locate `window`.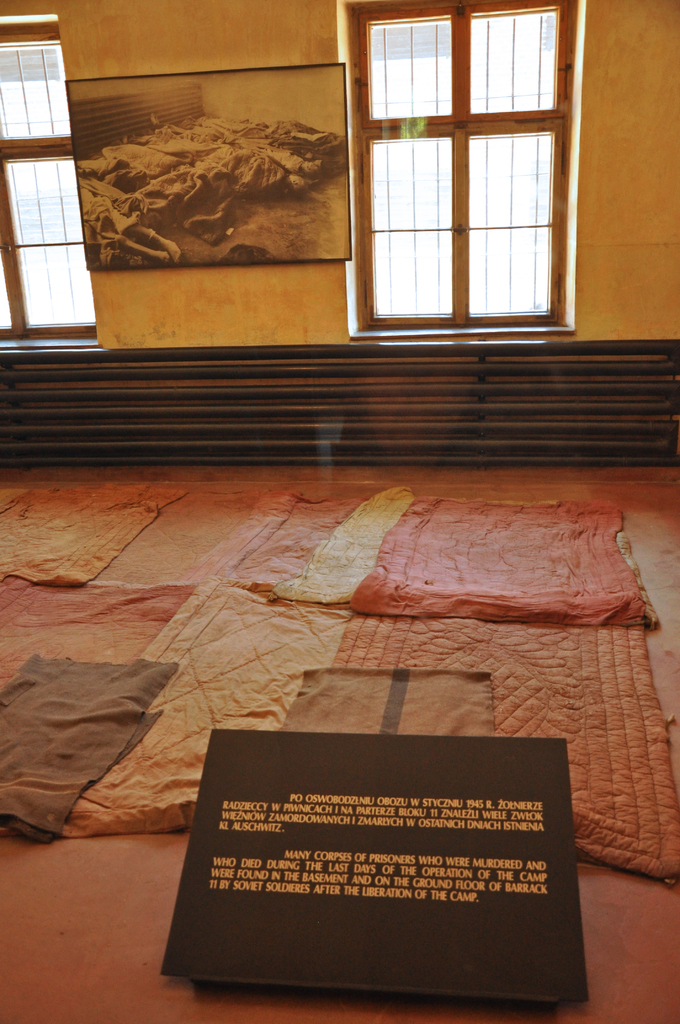
Bounding box: region(350, 0, 585, 344).
